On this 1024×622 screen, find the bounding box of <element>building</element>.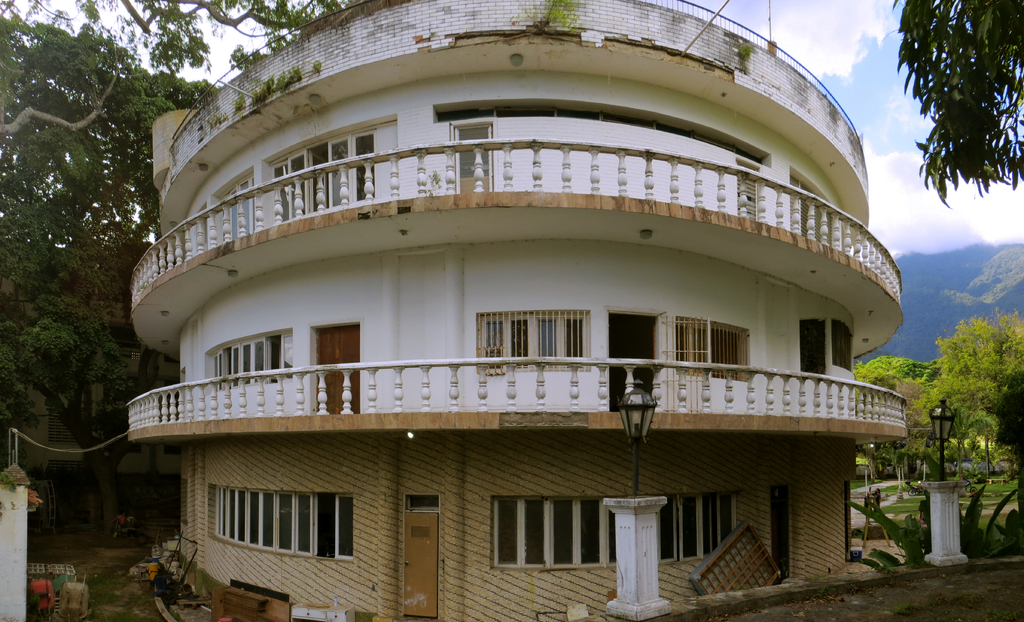
Bounding box: Rect(127, 0, 912, 621).
